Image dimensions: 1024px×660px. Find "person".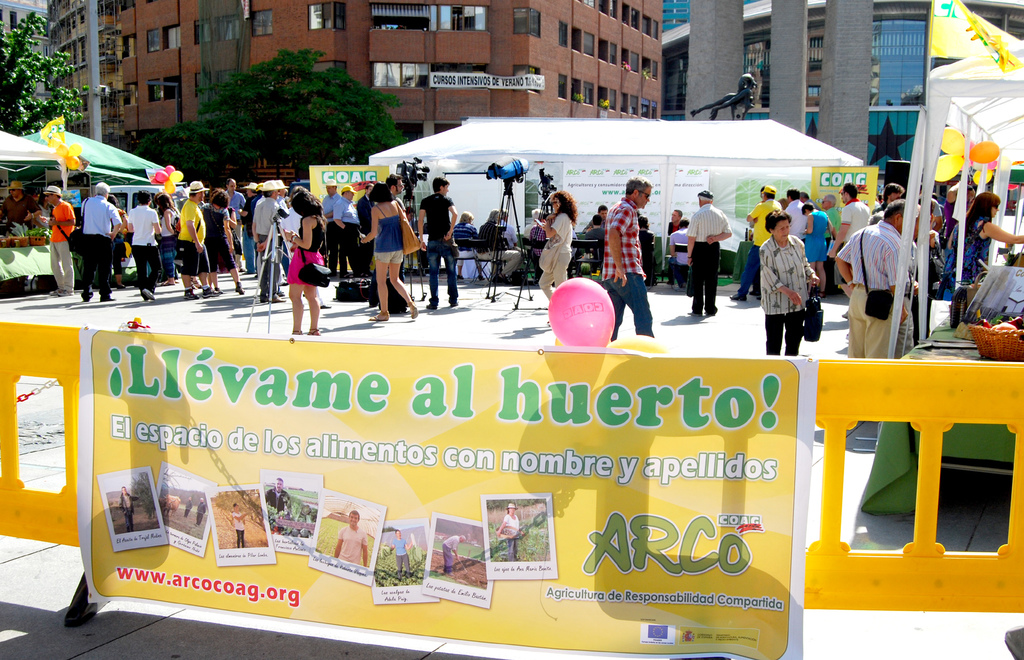
l=871, t=181, r=904, b=215.
